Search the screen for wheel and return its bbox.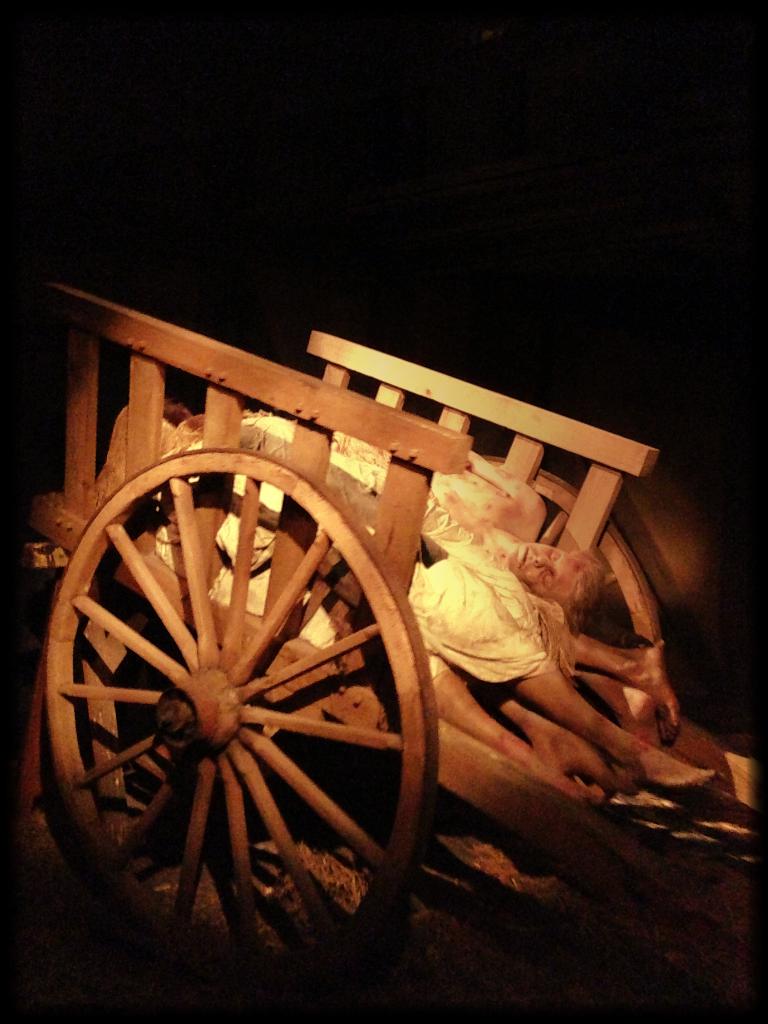
Found: <bbox>437, 452, 658, 890</bbox>.
